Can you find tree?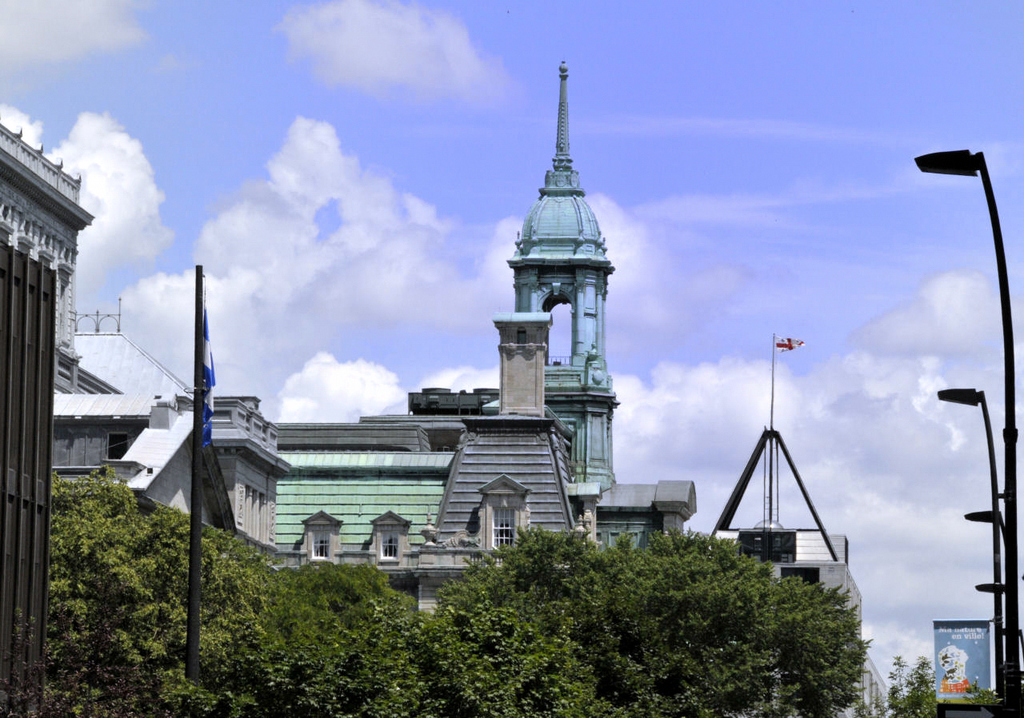
Yes, bounding box: 877, 650, 939, 717.
